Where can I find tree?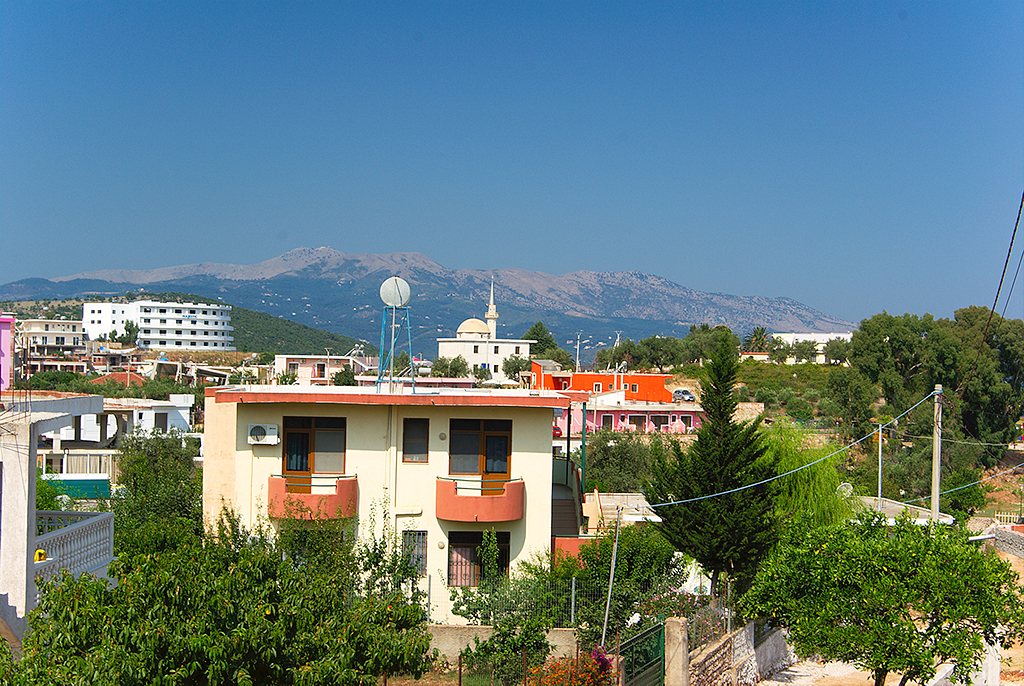
You can find it at detection(742, 516, 1023, 685).
